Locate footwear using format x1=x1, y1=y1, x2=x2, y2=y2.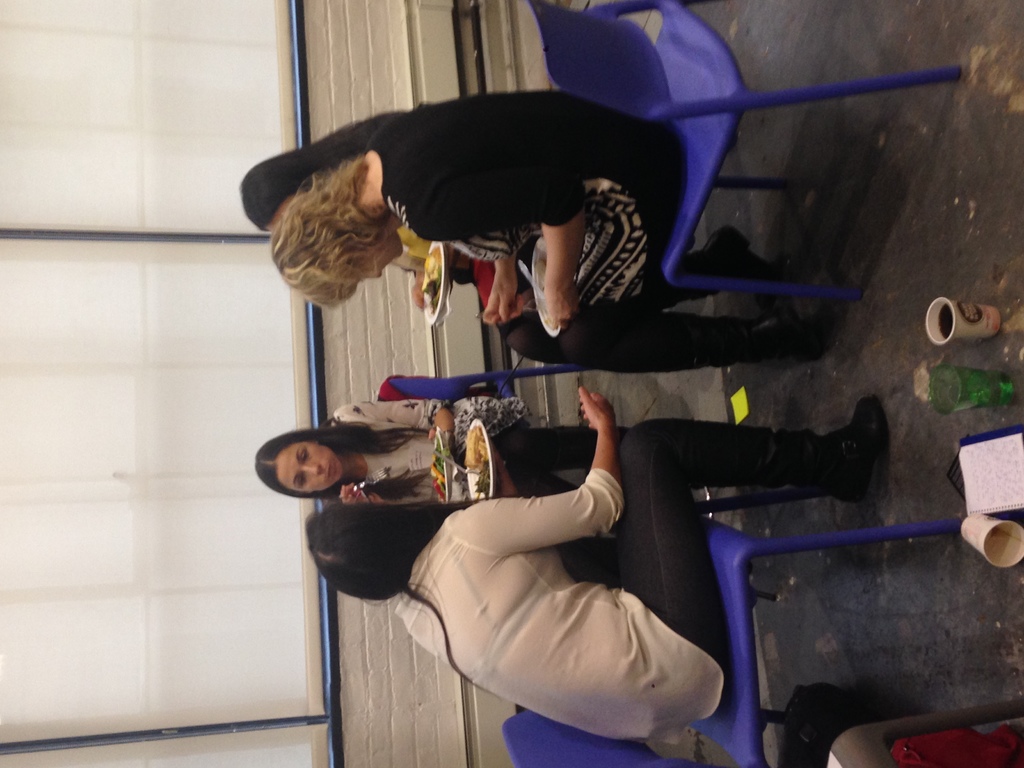
x1=751, y1=312, x2=827, y2=363.
